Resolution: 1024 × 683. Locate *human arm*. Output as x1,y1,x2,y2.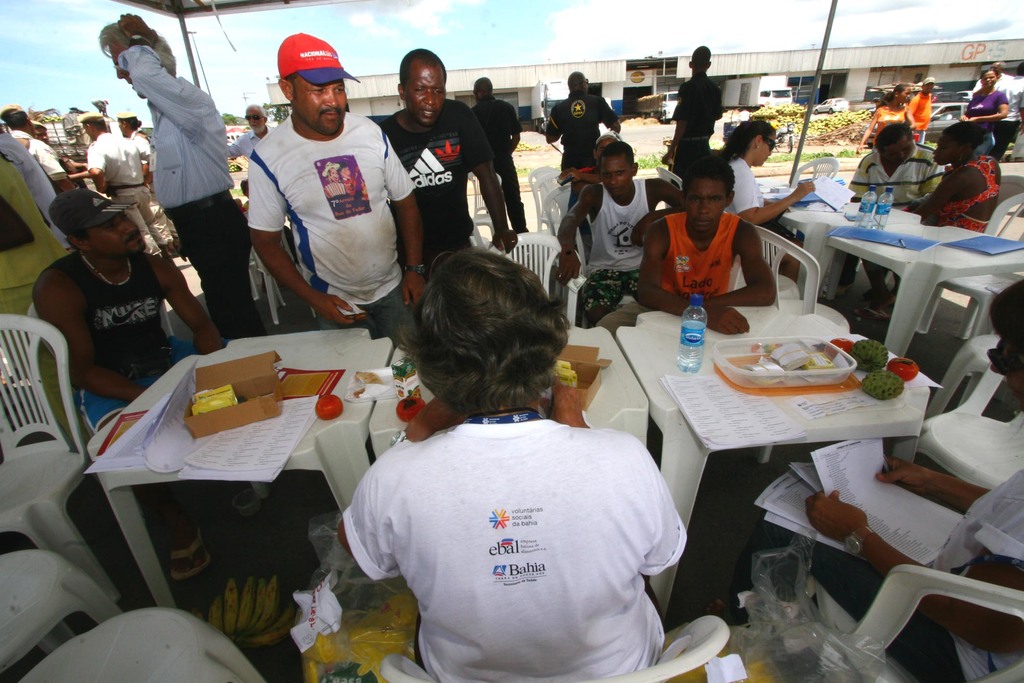
328,395,460,579.
